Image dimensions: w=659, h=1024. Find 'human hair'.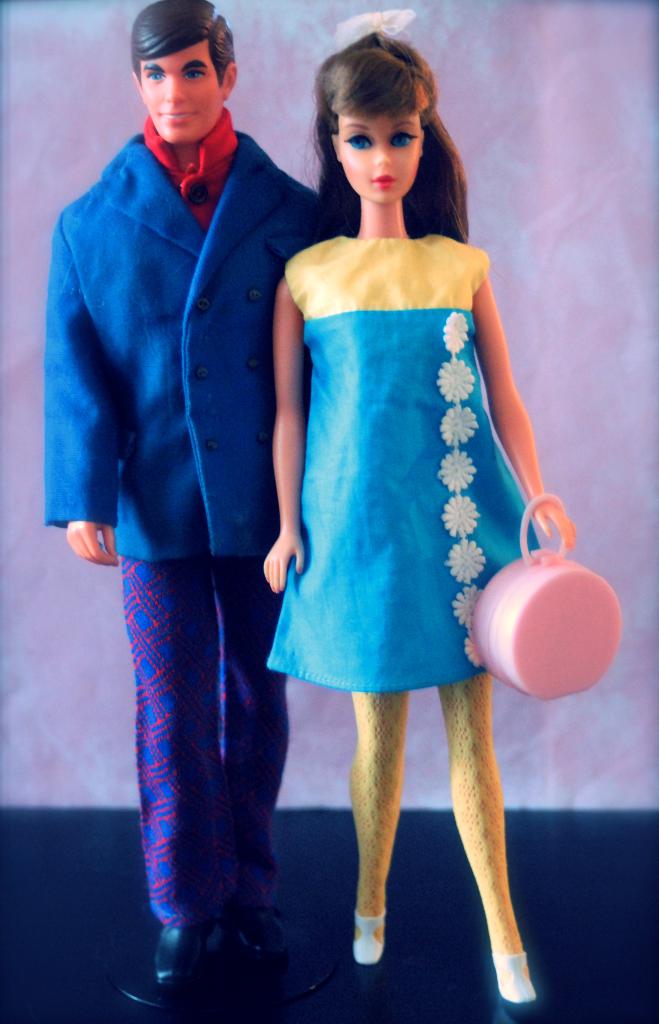
{"left": 302, "top": 16, "right": 454, "bottom": 231}.
